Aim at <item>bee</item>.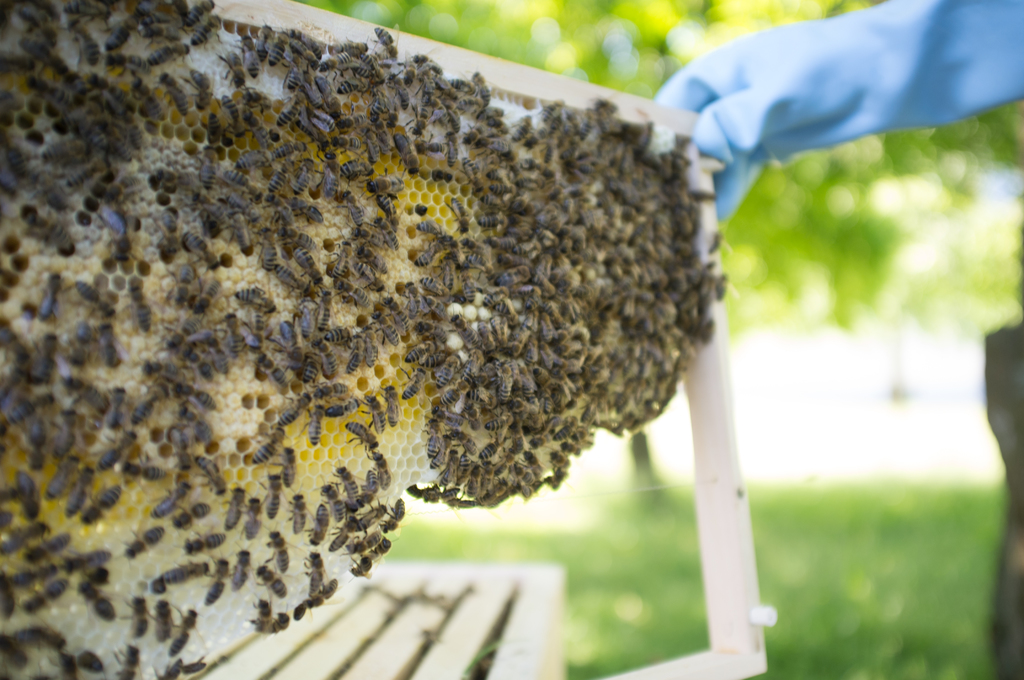
Aimed at <bbox>197, 451, 228, 498</bbox>.
